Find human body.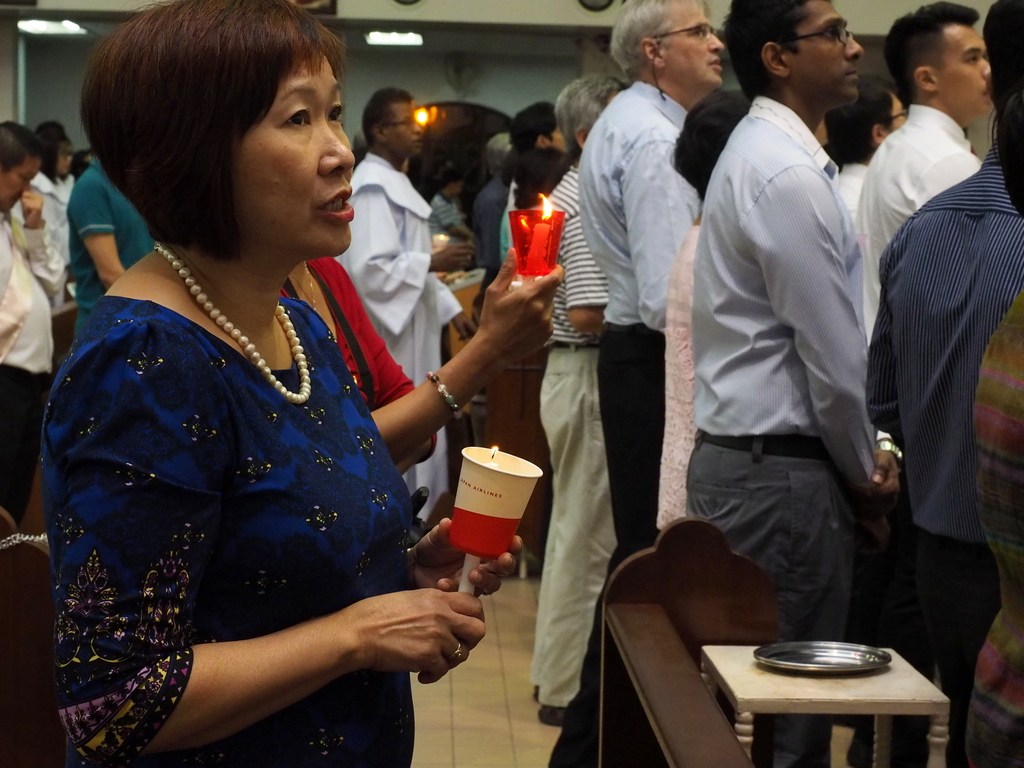
659/79/753/558.
